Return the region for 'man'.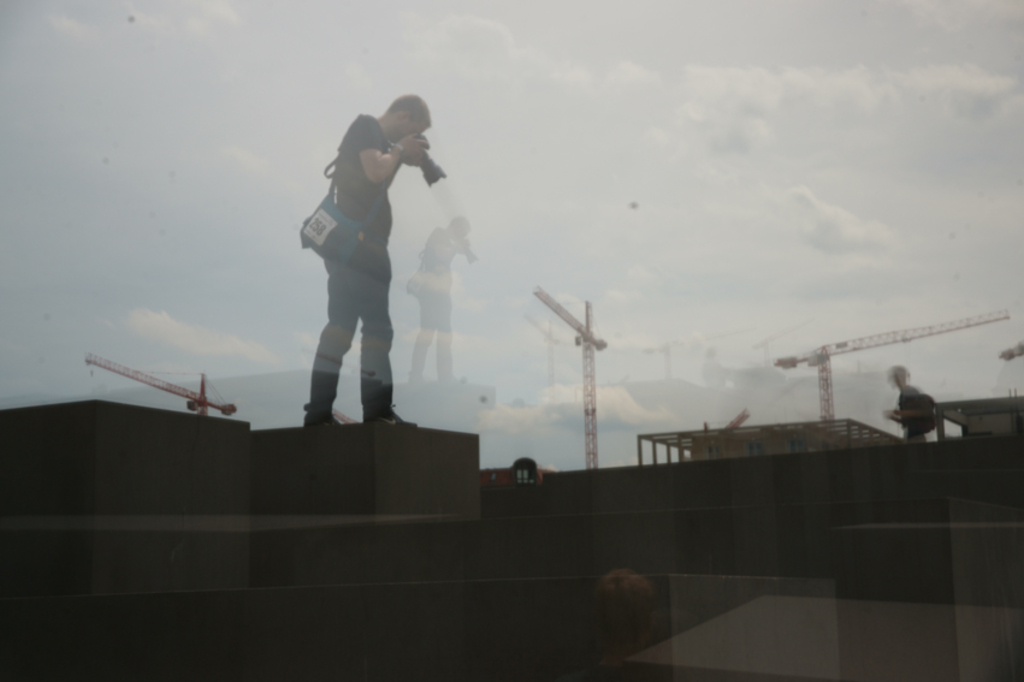
[left=282, top=87, right=456, bottom=434].
